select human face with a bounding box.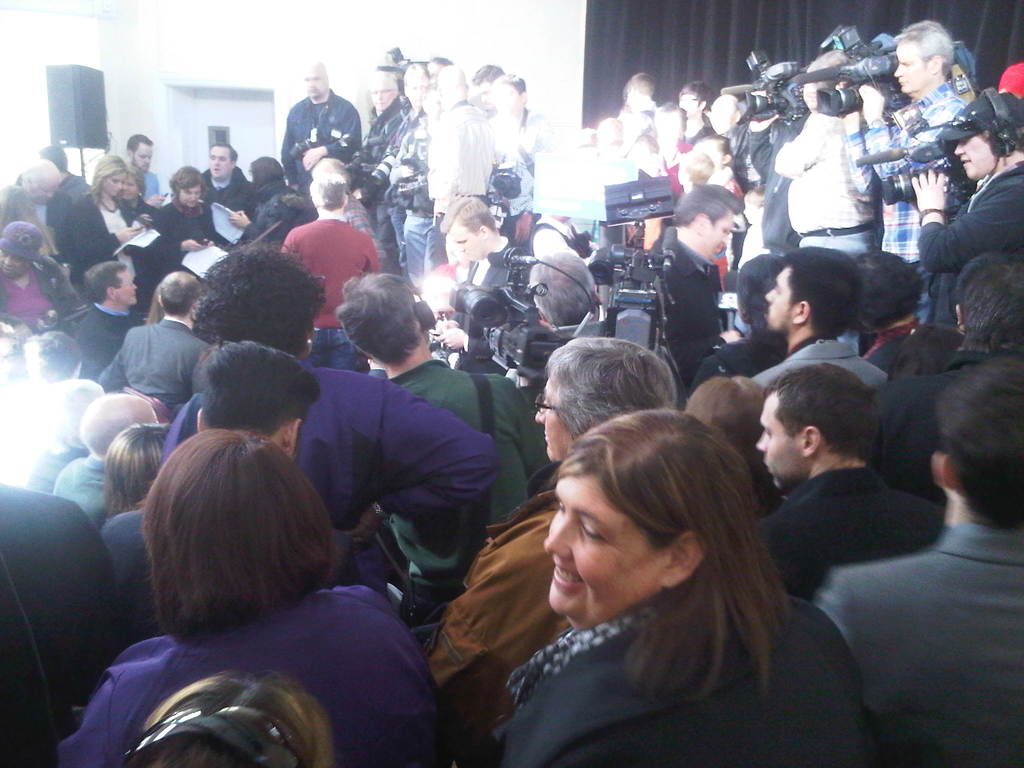
crop(538, 479, 666, 618).
